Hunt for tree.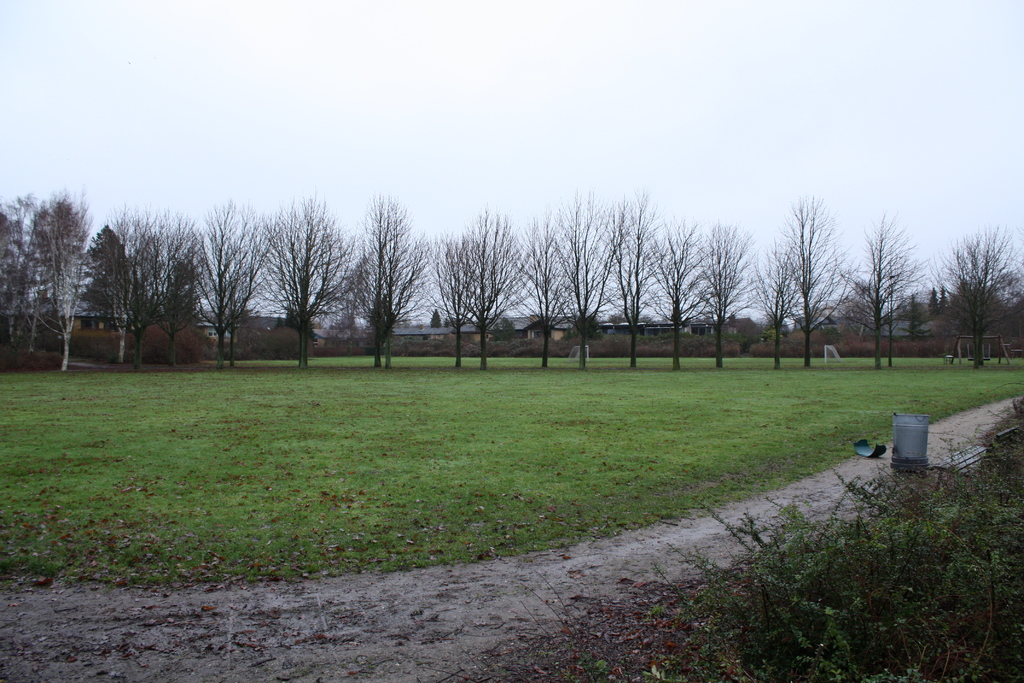
Hunted down at rect(0, 177, 172, 382).
